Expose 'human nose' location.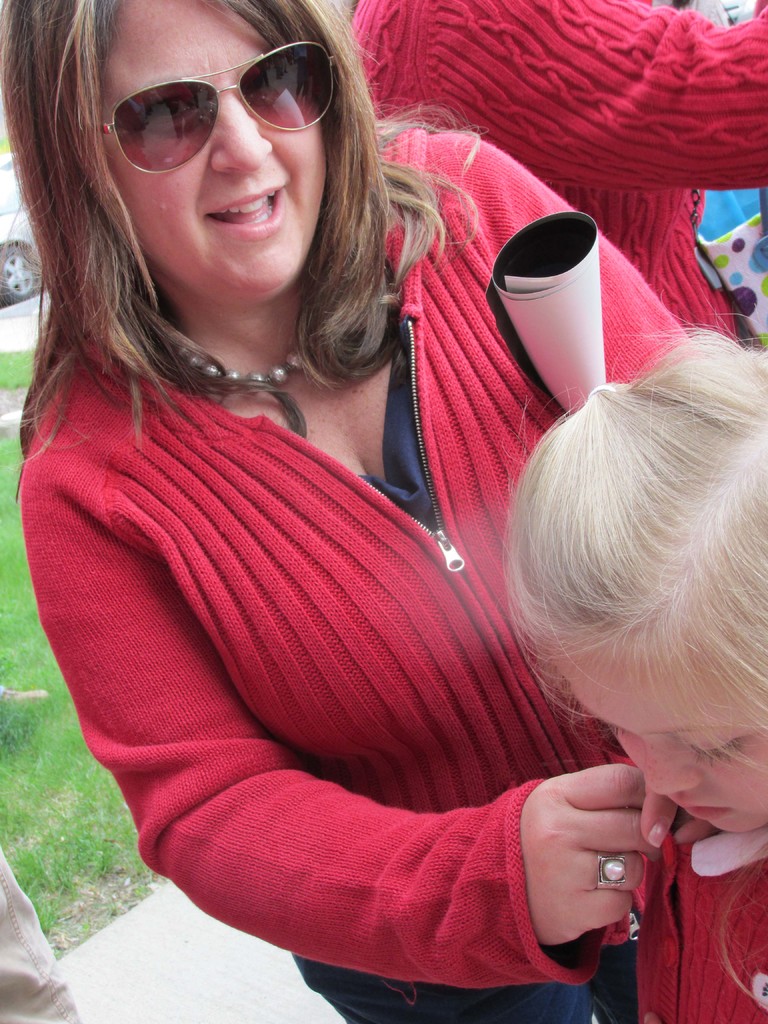
Exposed at [left=205, top=92, right=273, bottom=179].
